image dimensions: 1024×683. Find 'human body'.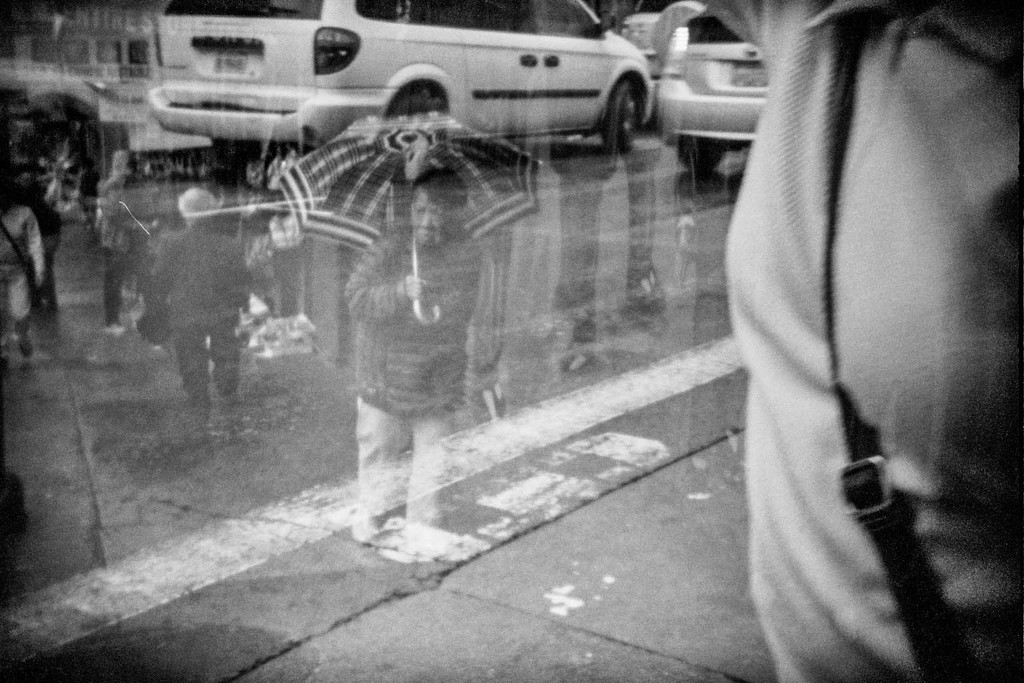
bbox=[0, 183, 45, 370].
